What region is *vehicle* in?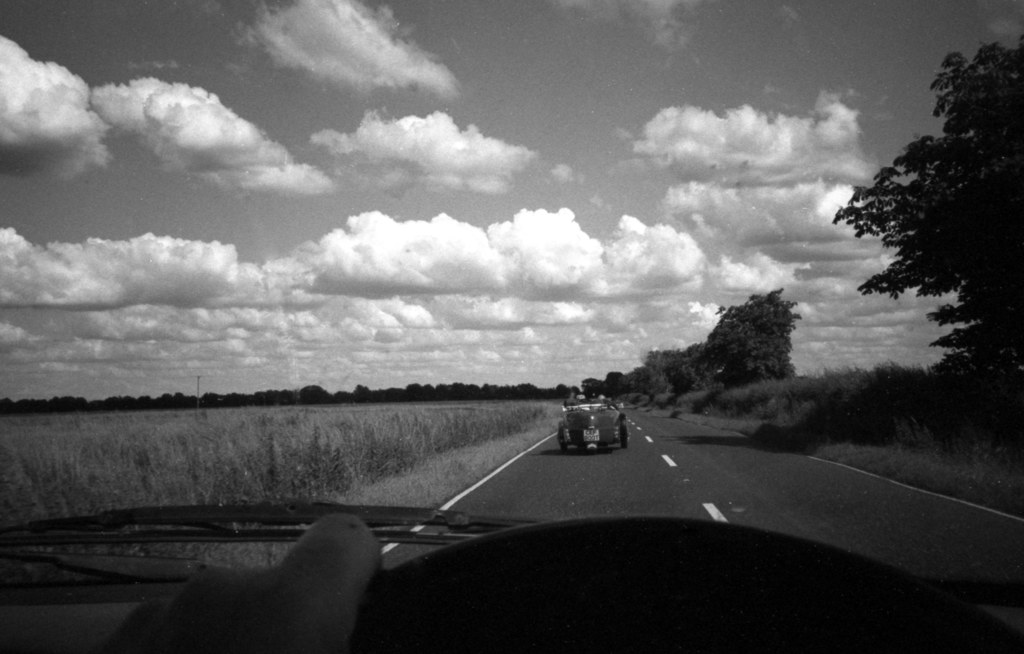
select_region(554, 394, 630, 460).
